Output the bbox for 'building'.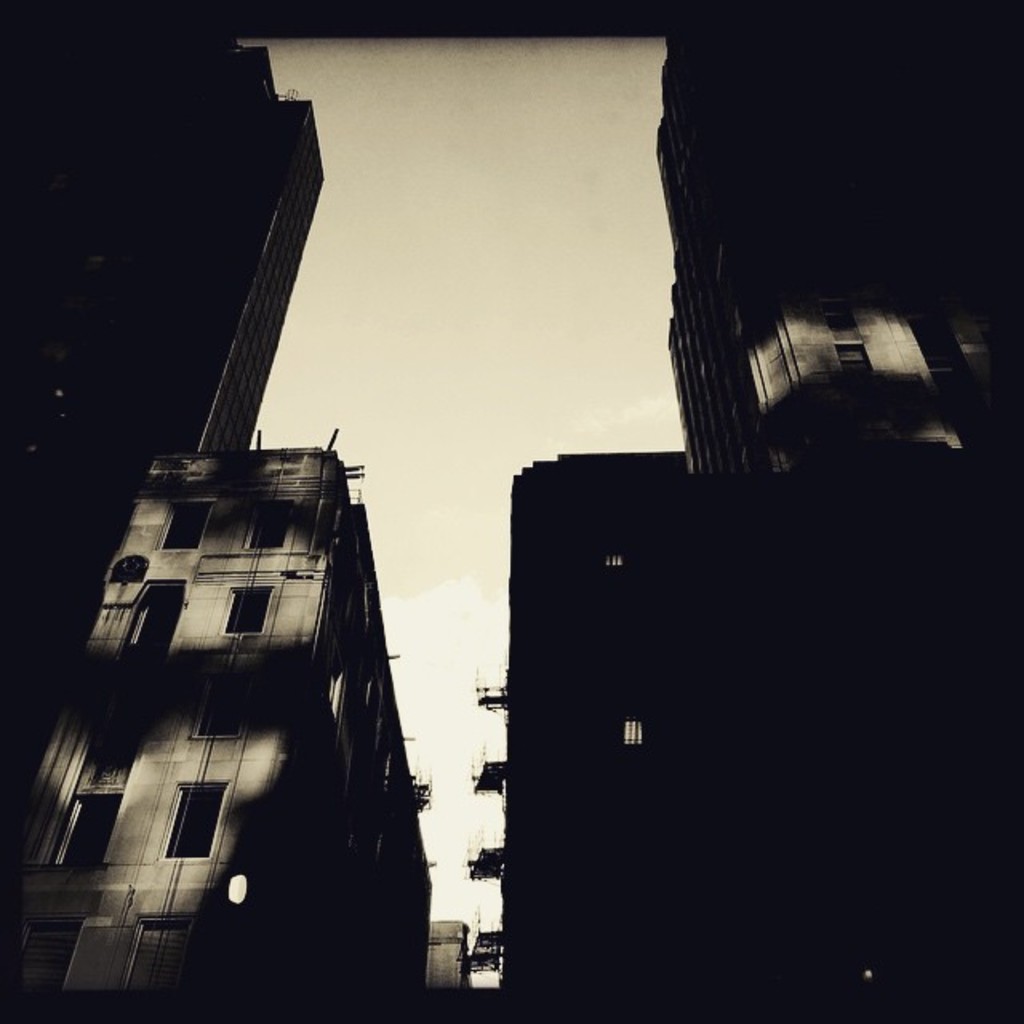
bbox=[197, 45, 325, 451].
